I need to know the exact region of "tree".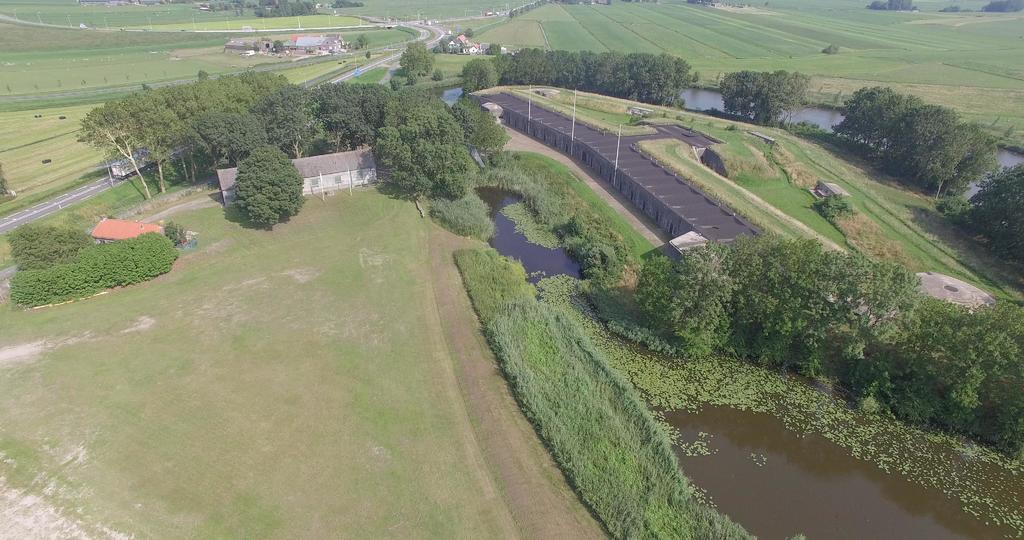
Region: pyautogui.locateOnScreen(866, 300, 966, 421).
